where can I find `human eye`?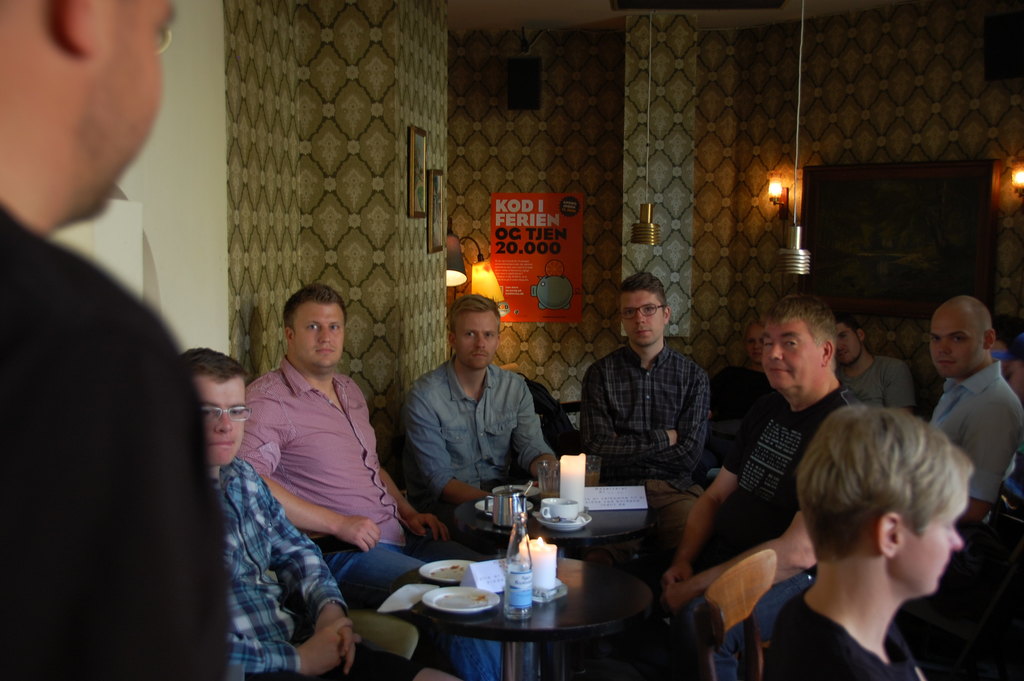
You can find it at select_region(952, 334, 964, 346).
